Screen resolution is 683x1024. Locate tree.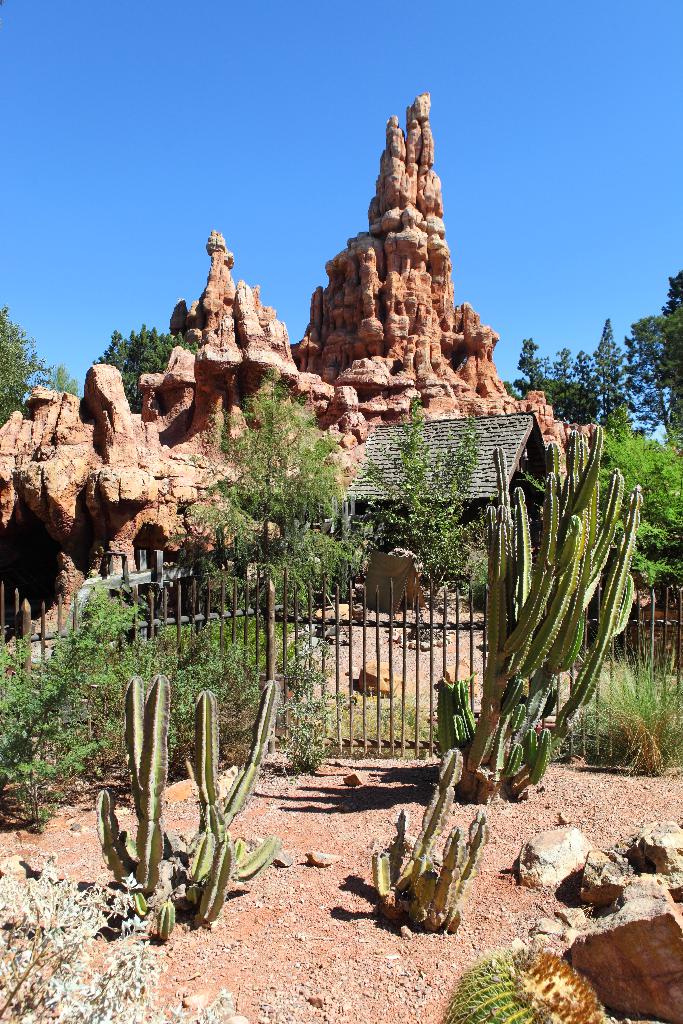
pyautogui.locateOnScreen(177, 365, 375, 676).
